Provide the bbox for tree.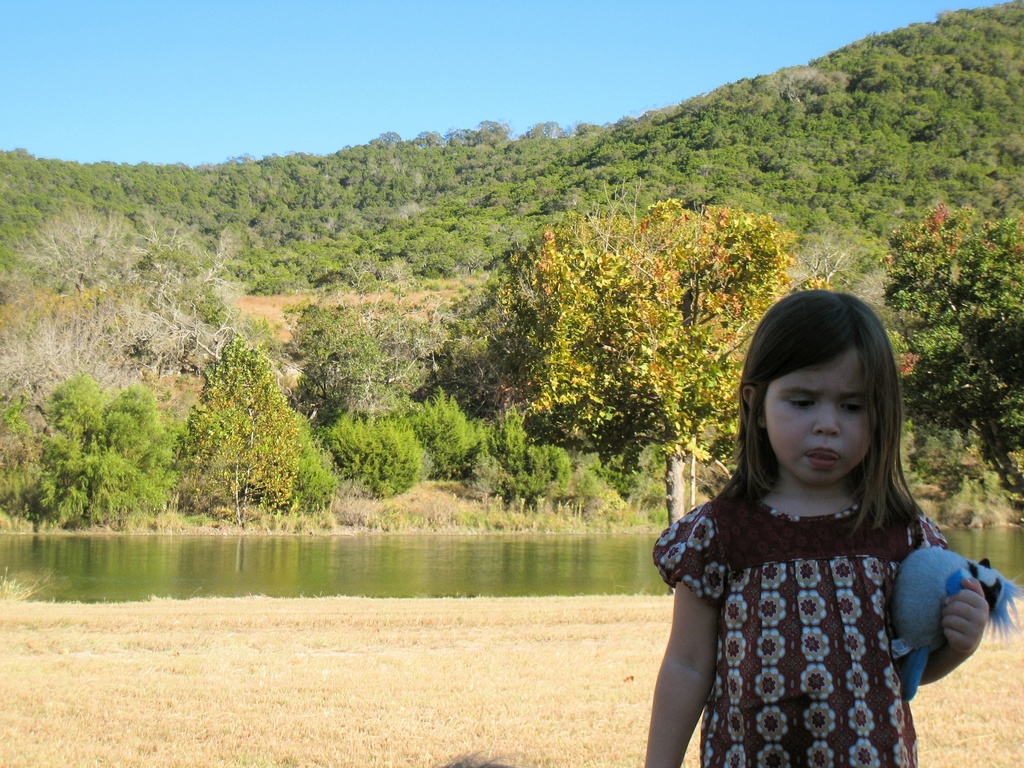
bbox=(18, 373, 173, 526).
